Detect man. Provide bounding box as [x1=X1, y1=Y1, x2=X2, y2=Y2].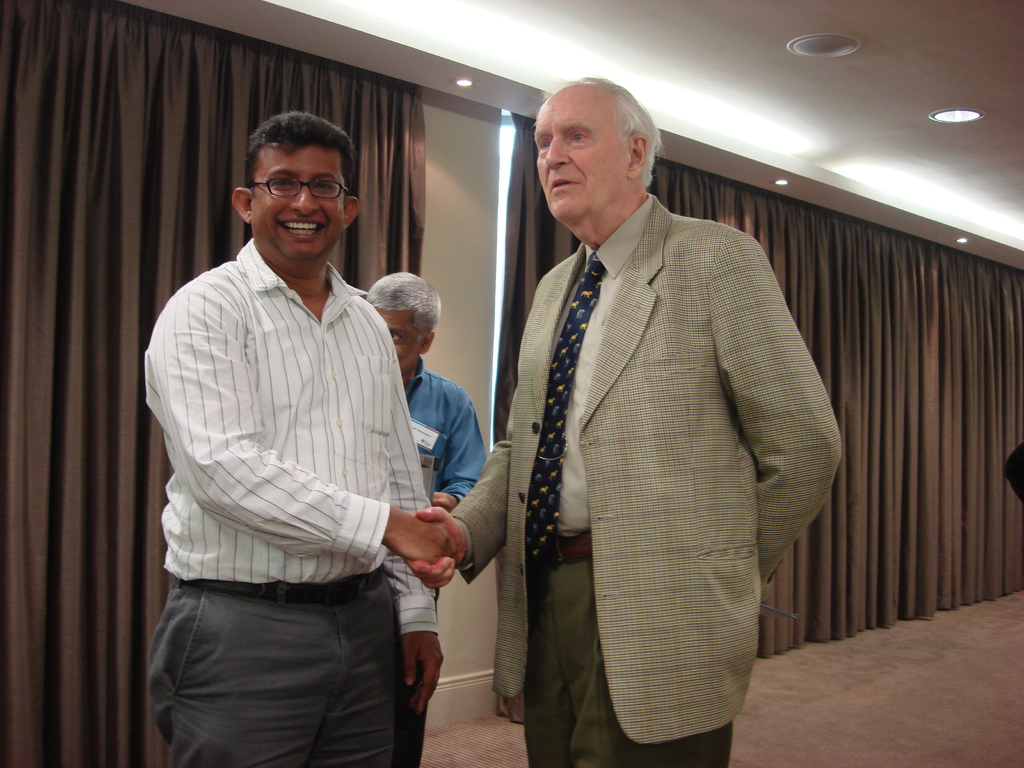
[x1=403, y1=76, x2=846, y2=767].
